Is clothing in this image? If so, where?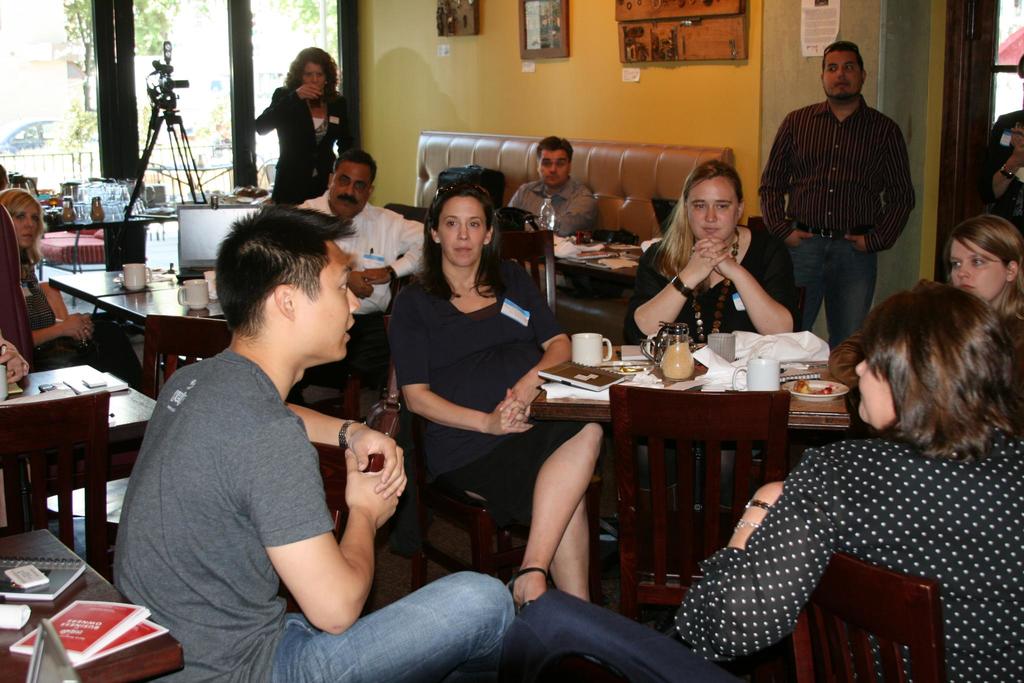
Yes, at [left=12, top=285, right=74, bottom=364].
